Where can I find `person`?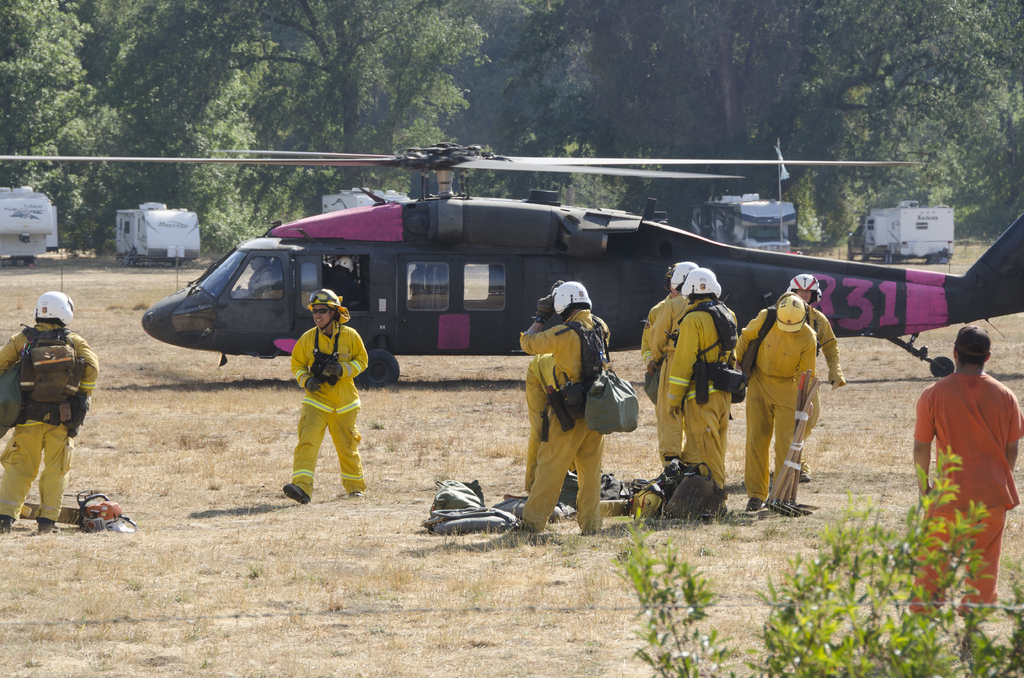
You can find it at box=[669, 264, 737, 499].
